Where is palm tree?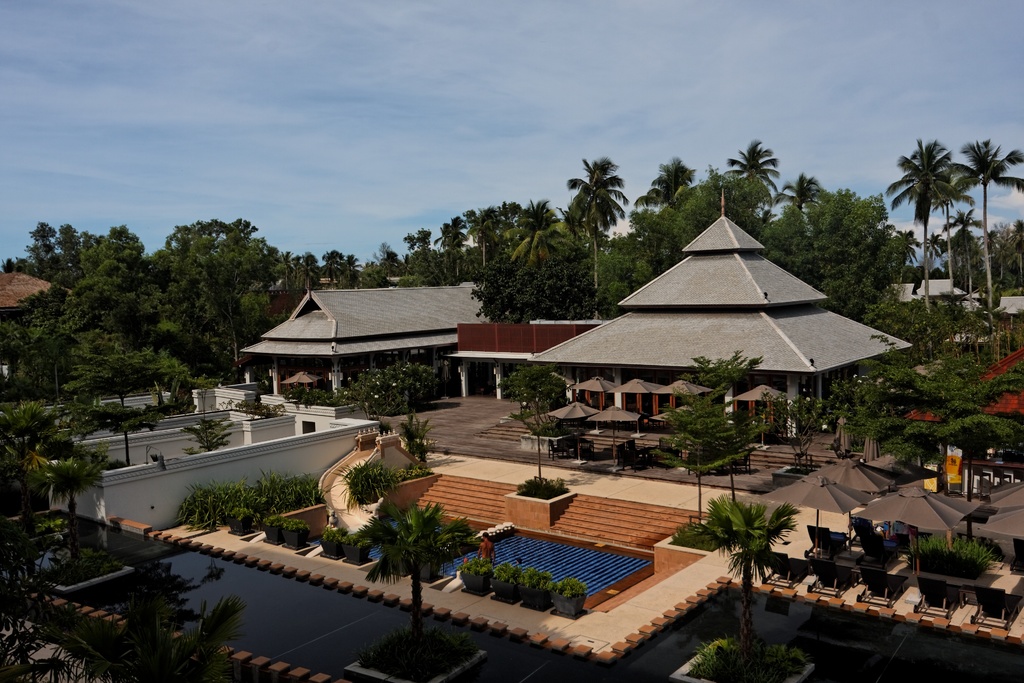
crop(495, 370, 548, 439).
